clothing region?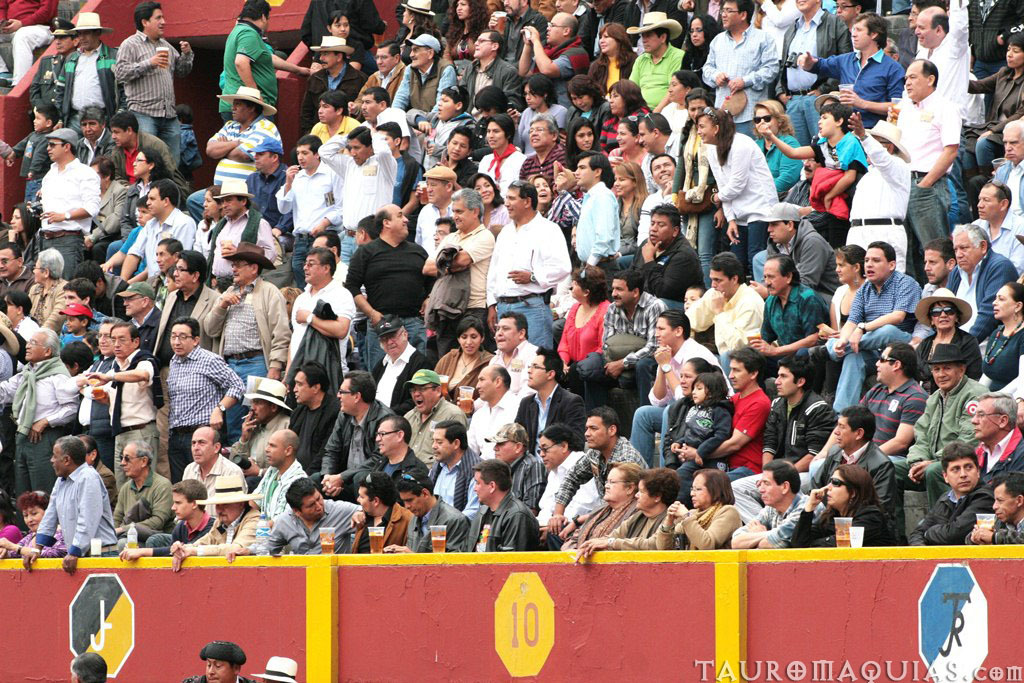
bbox(573, 179, 621, 272)
